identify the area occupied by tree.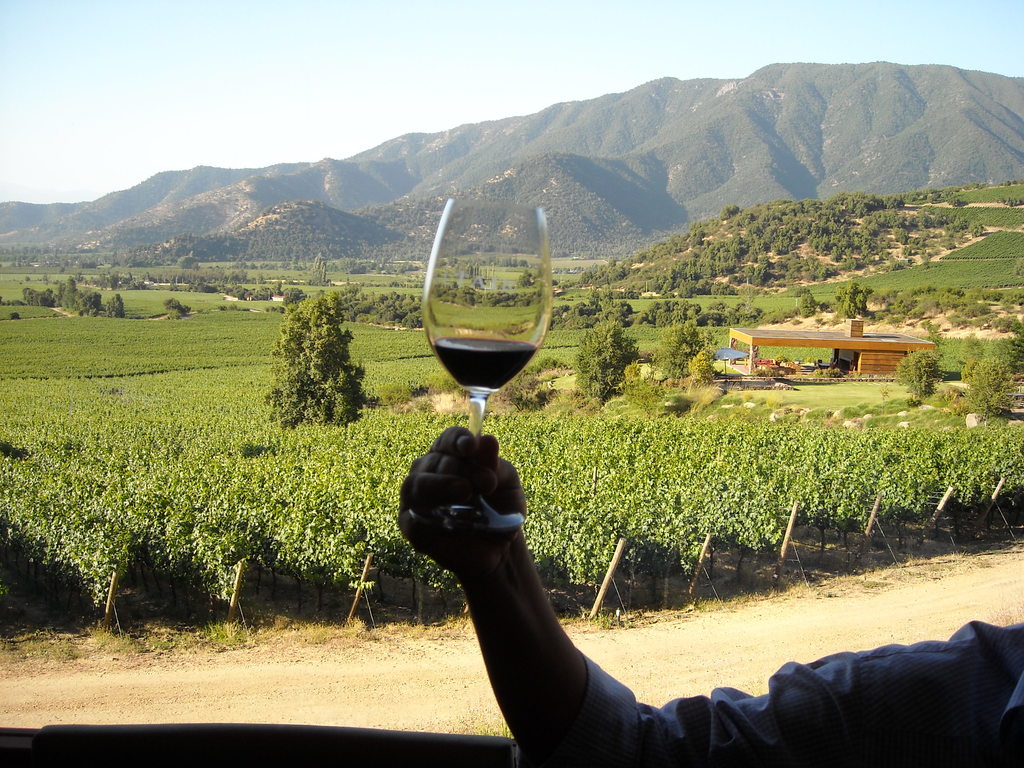
Area: (753,263,772,287).
